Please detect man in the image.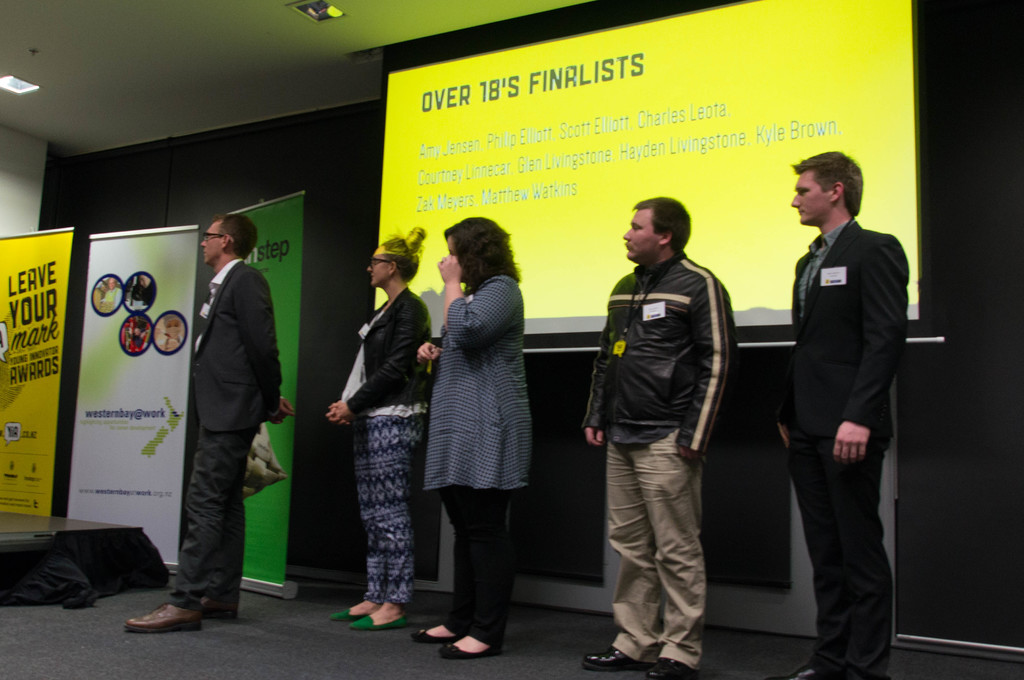
Rect(122, 211, 296, 633).
